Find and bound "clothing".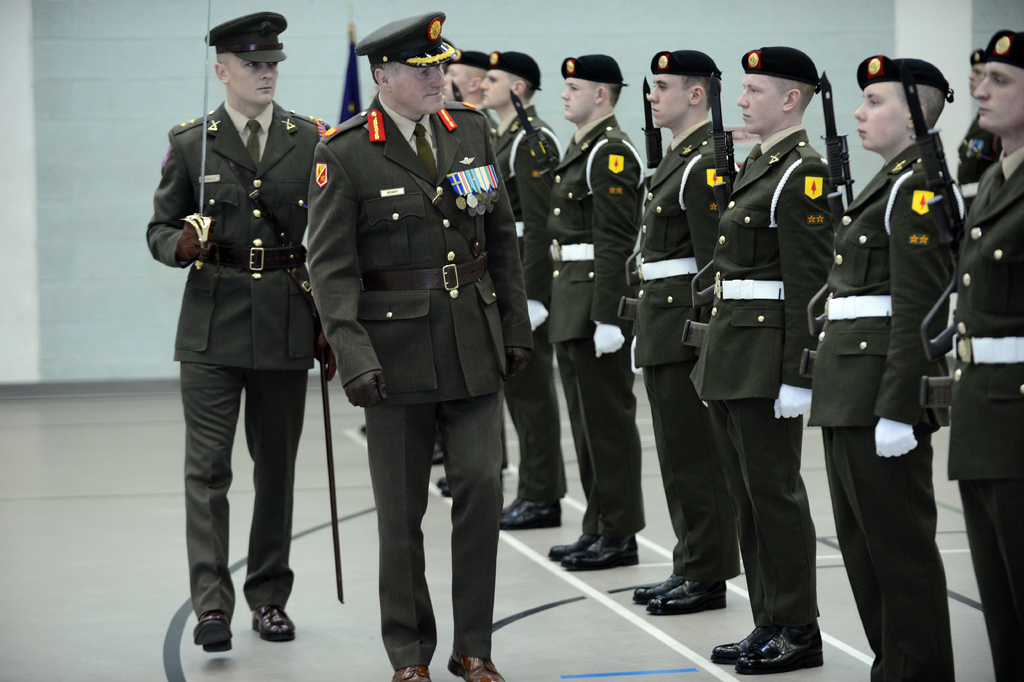
Bound: x1=954 y1=110 x2=1004 y2=207.
